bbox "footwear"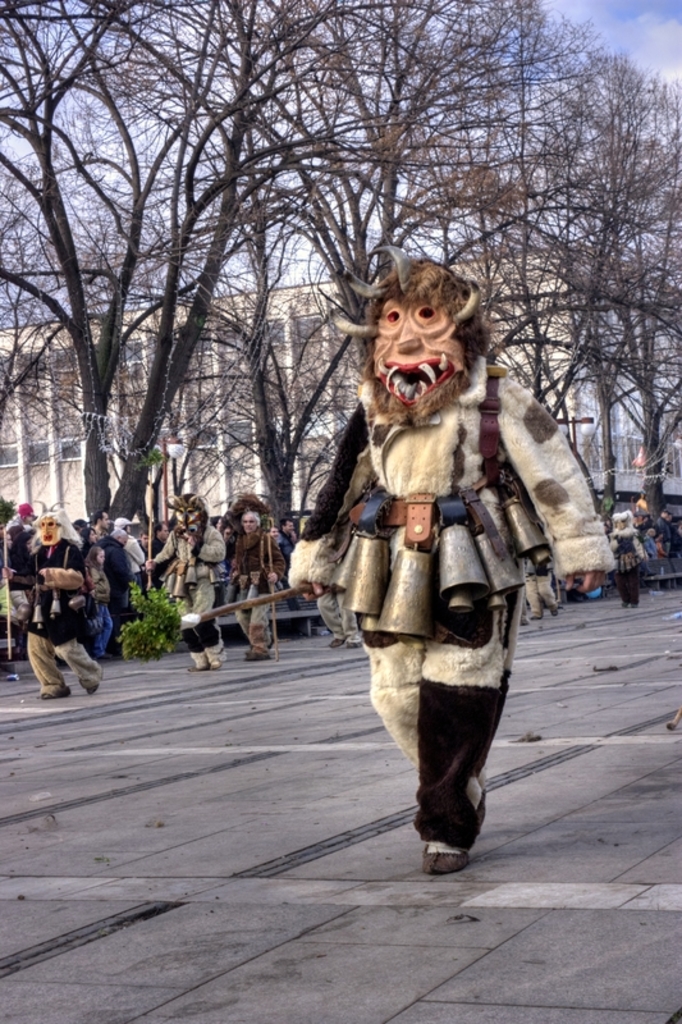
bbox=(615, 596, 633, 605)
